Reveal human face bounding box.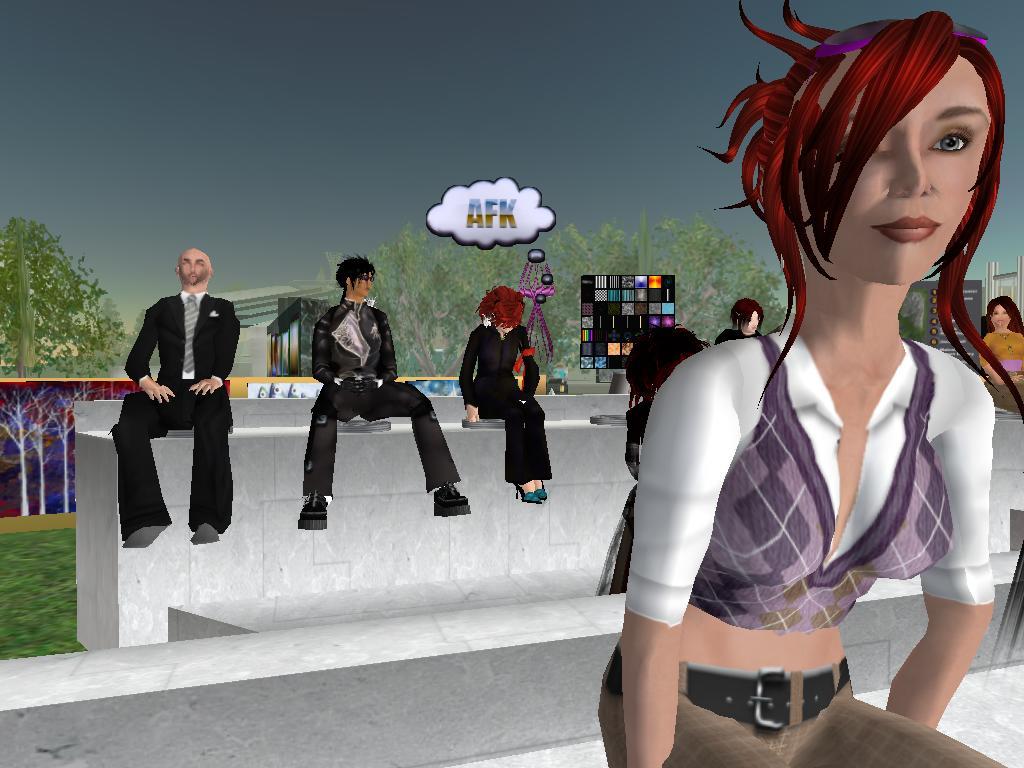
Revealed: [left=356, top=271, right=369, bottom=298].
